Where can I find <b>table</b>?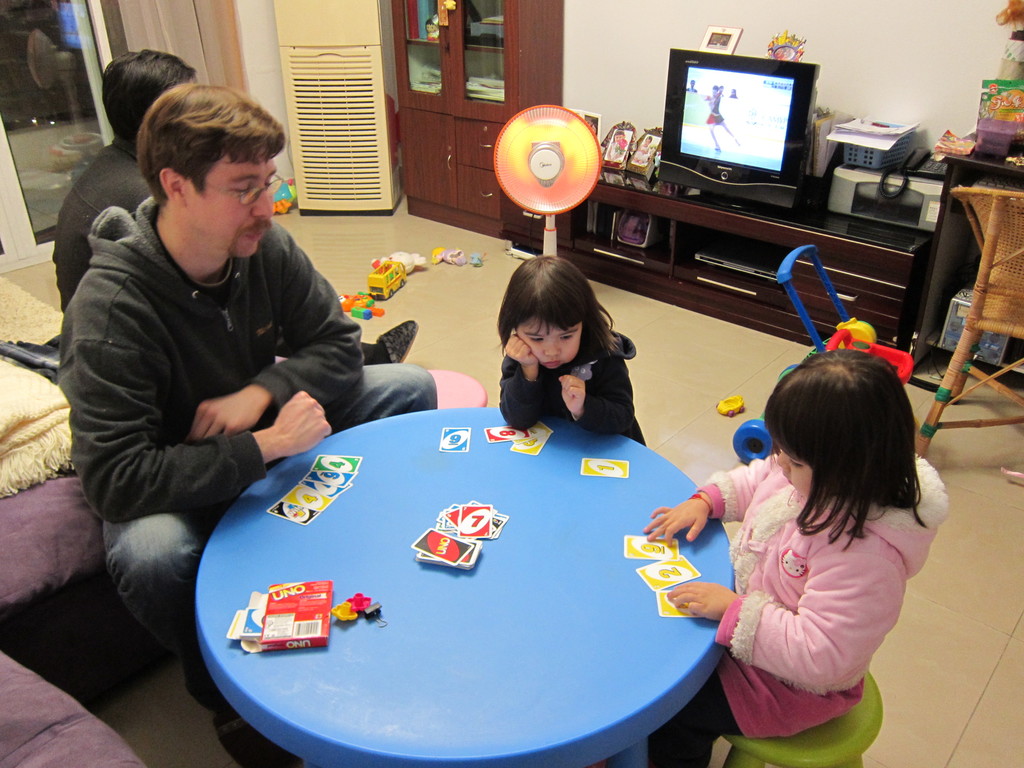
You can find it at locate(173, 380, 740, 767).
